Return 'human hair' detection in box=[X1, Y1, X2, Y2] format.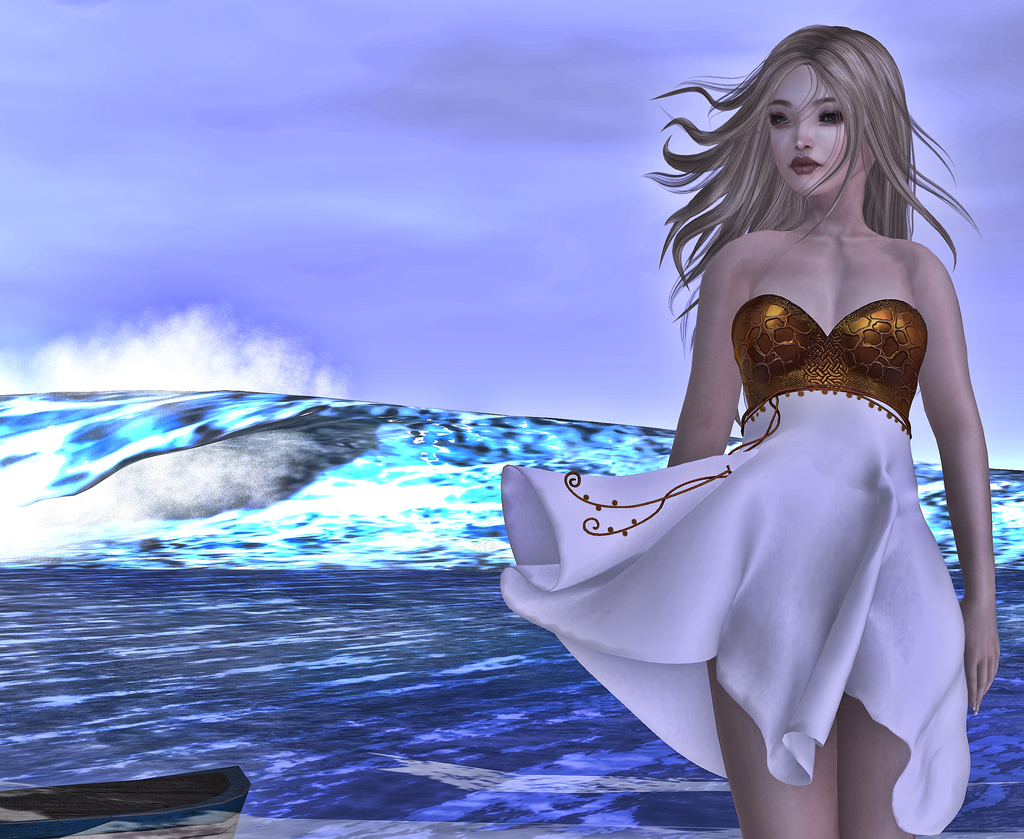
box=[716, 38, 931, 310].
